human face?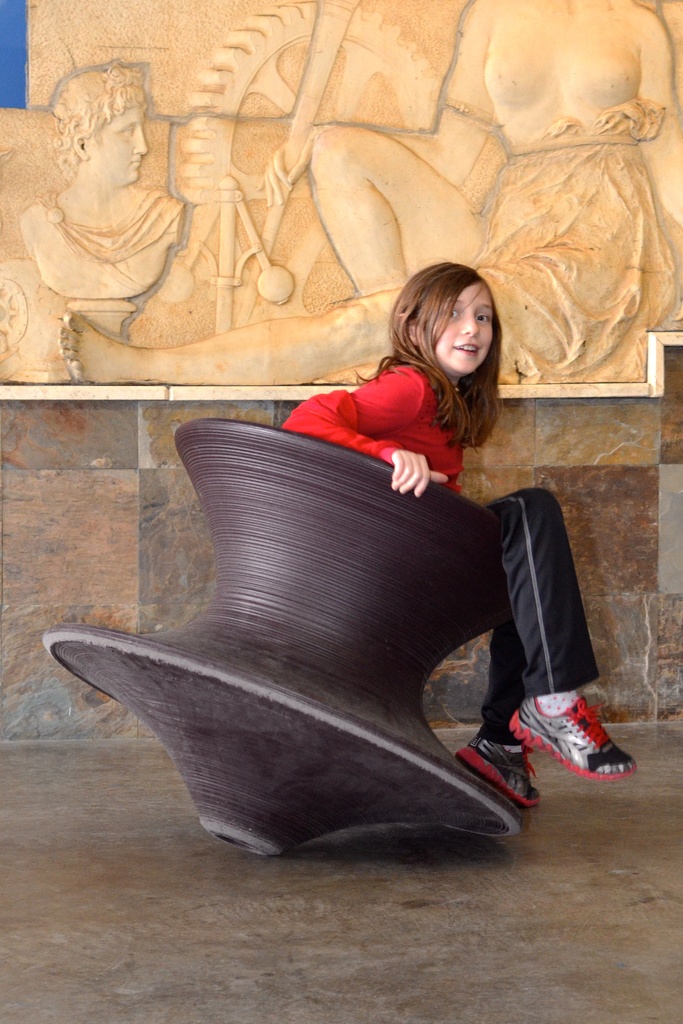
Rect(416, 278, 495, 371)
